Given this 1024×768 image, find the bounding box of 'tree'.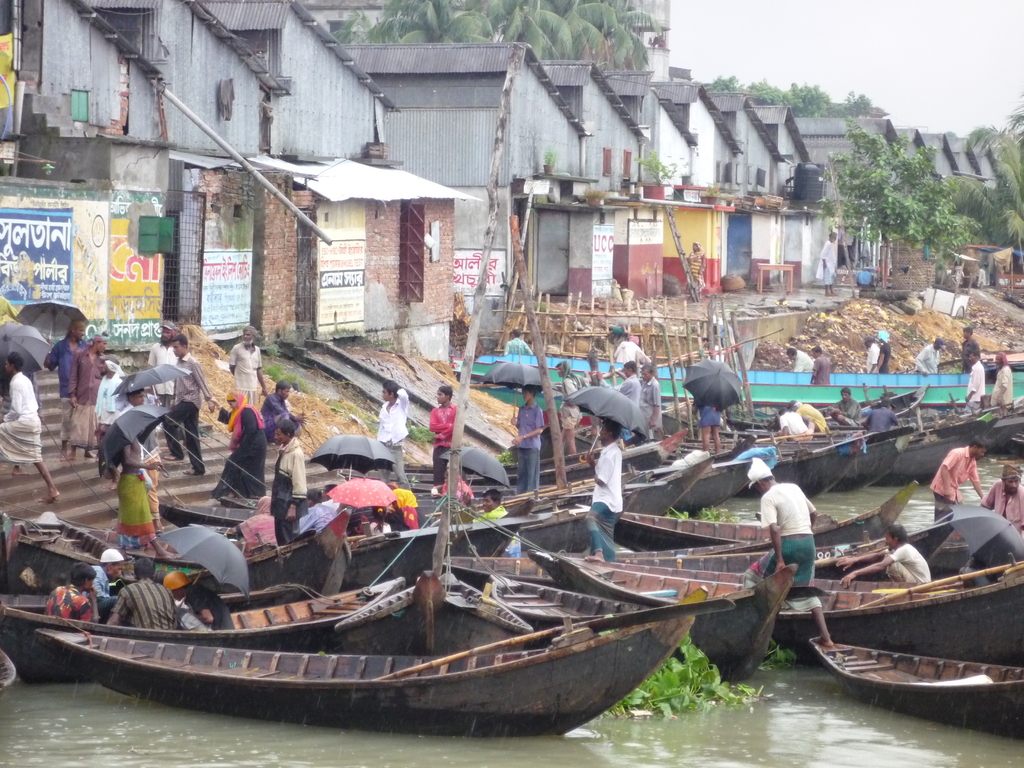
box=[464, 0, 588, 59].
